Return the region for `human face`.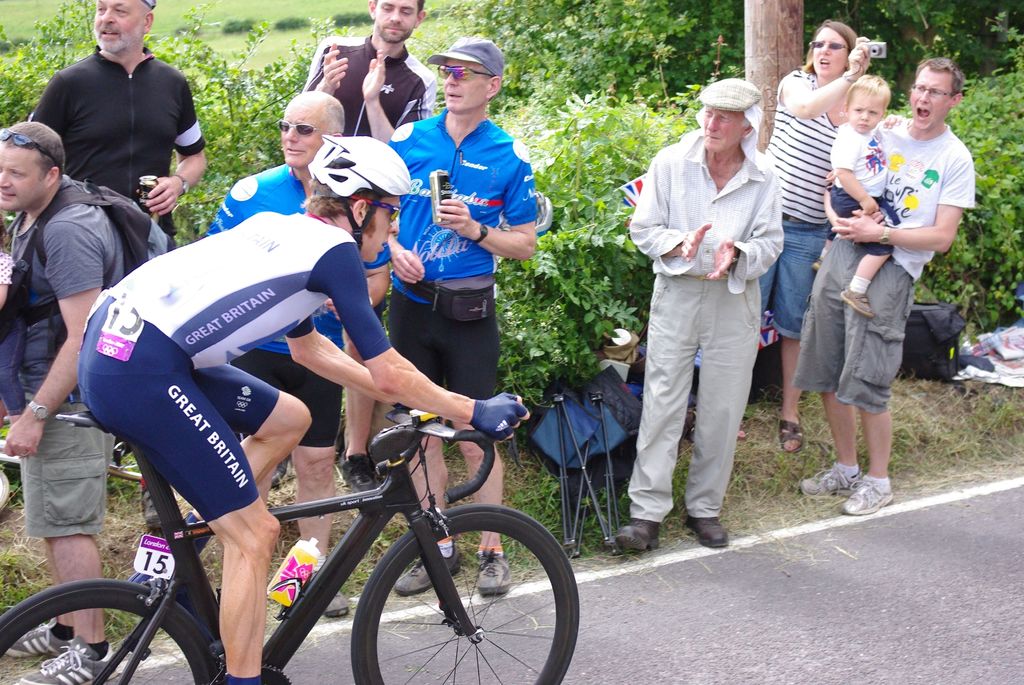
{"x1": 0, "y1": 145, "x2": 46, "y2": 210}.
